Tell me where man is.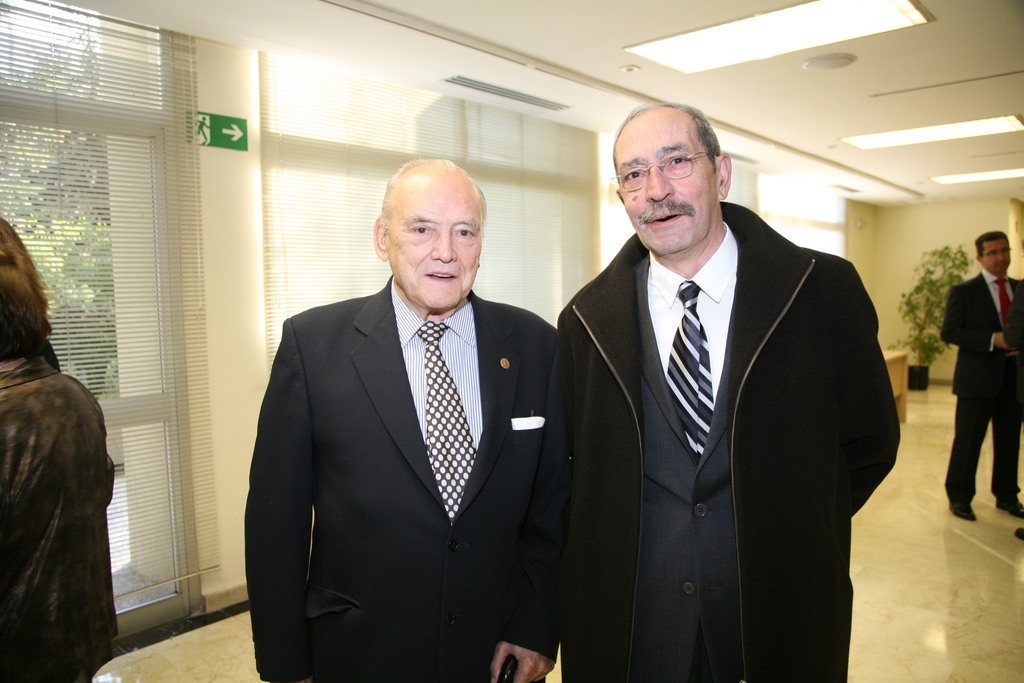
man is at {"x1": 930, "y1": 226, "x2": 1023, "y2": 536}.
